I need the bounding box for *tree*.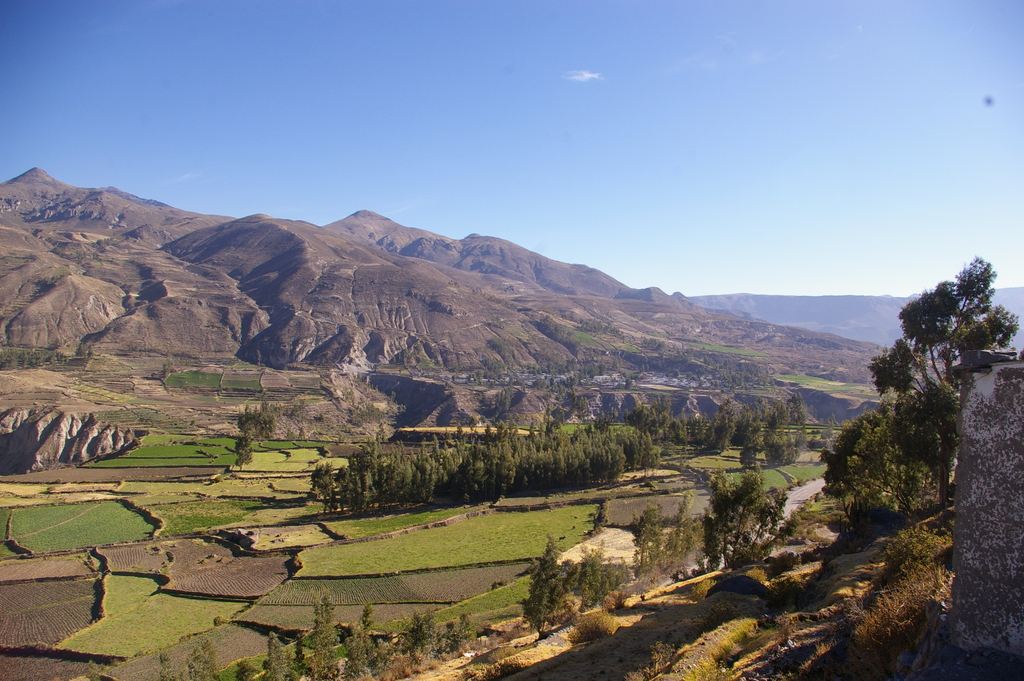
Here it is: (303,583,344,680).
